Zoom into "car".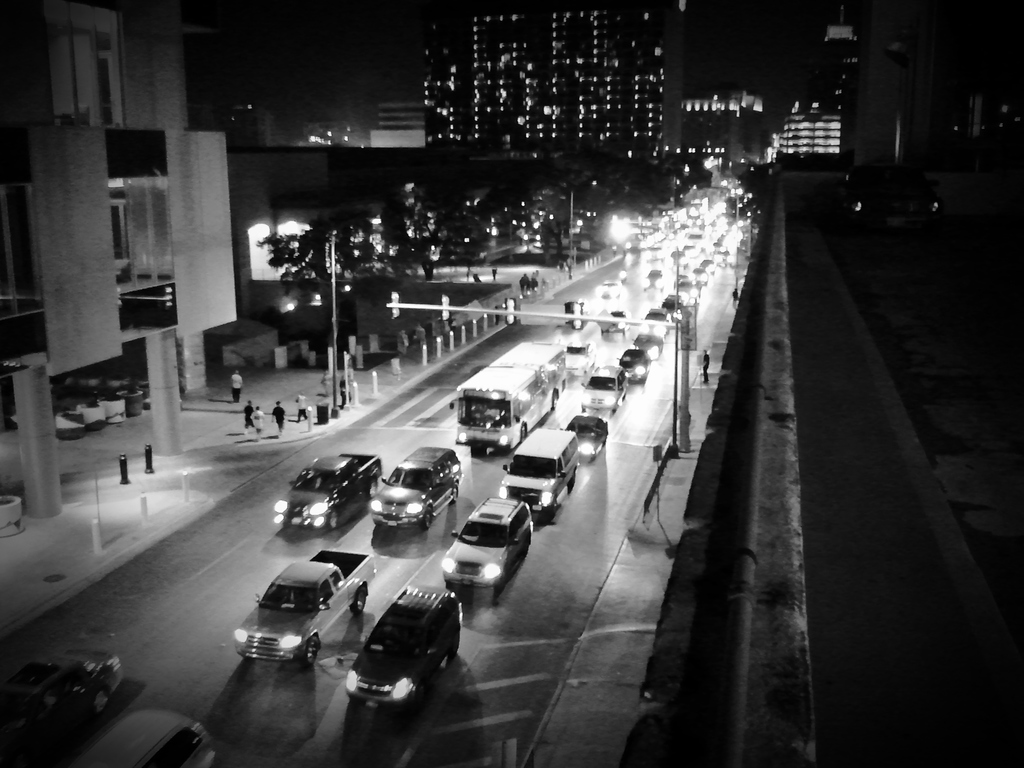
Zoom target: l=367, t=445, r=460, b=532.
